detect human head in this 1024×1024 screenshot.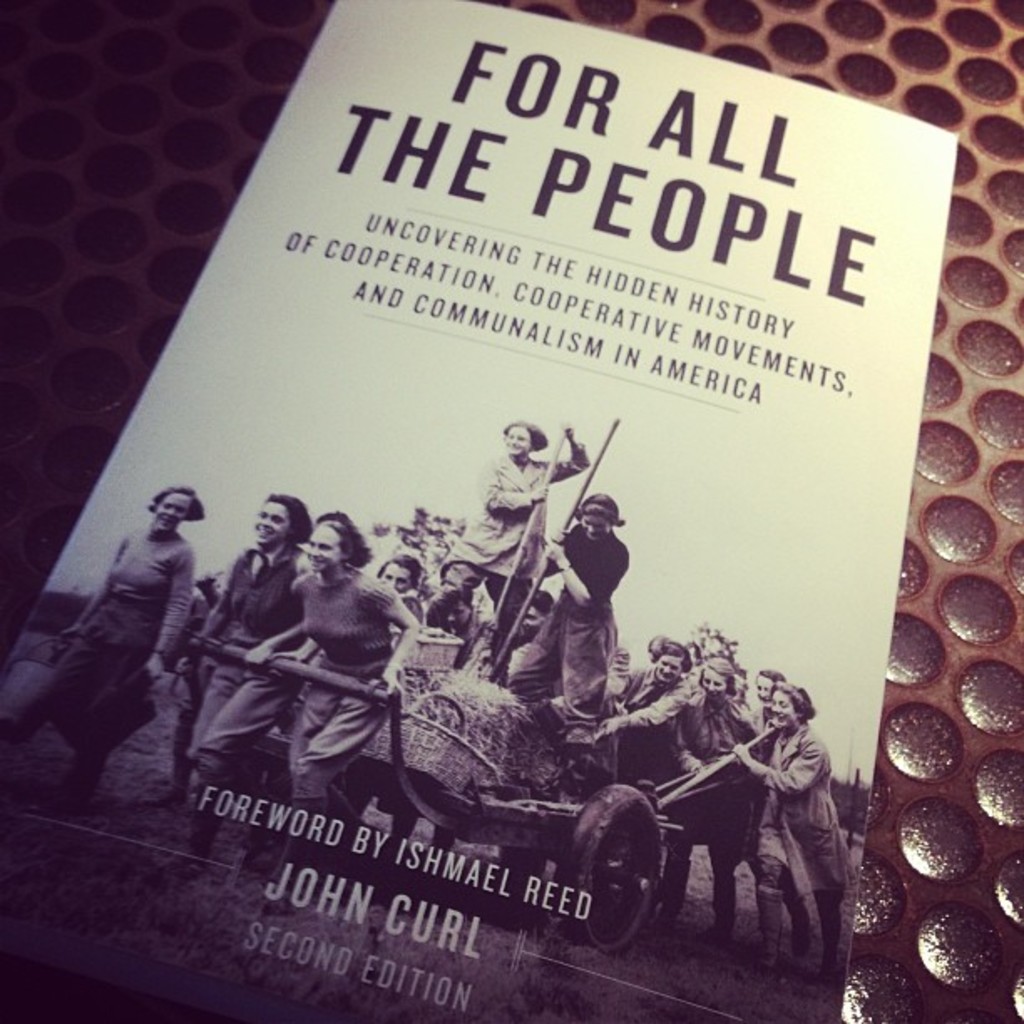
Detection: (703,658,738,706).
